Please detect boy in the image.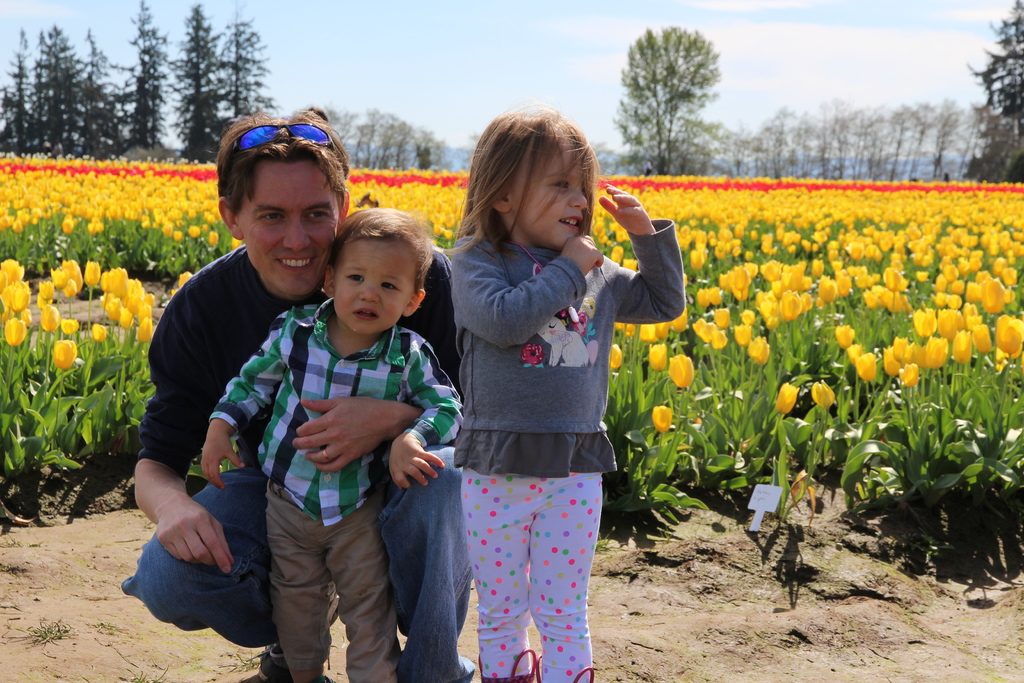
[x1=209, y1=183, x2=473, y2=682].
